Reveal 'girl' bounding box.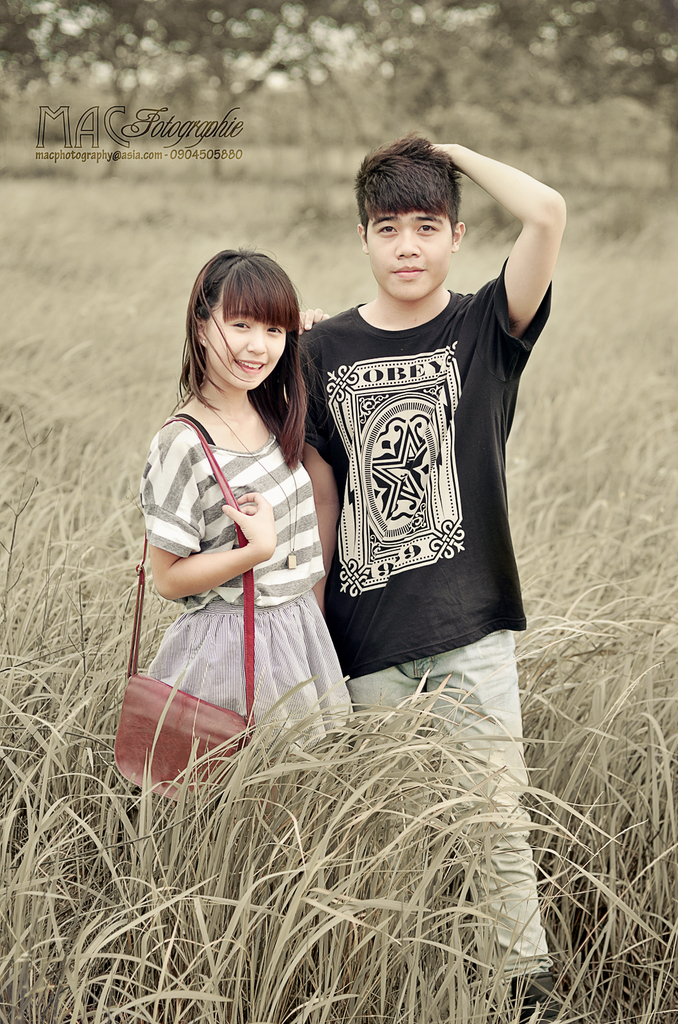
Revealed: {"left": 143, "top": 246, "right": 352, "bottom": 764}.
